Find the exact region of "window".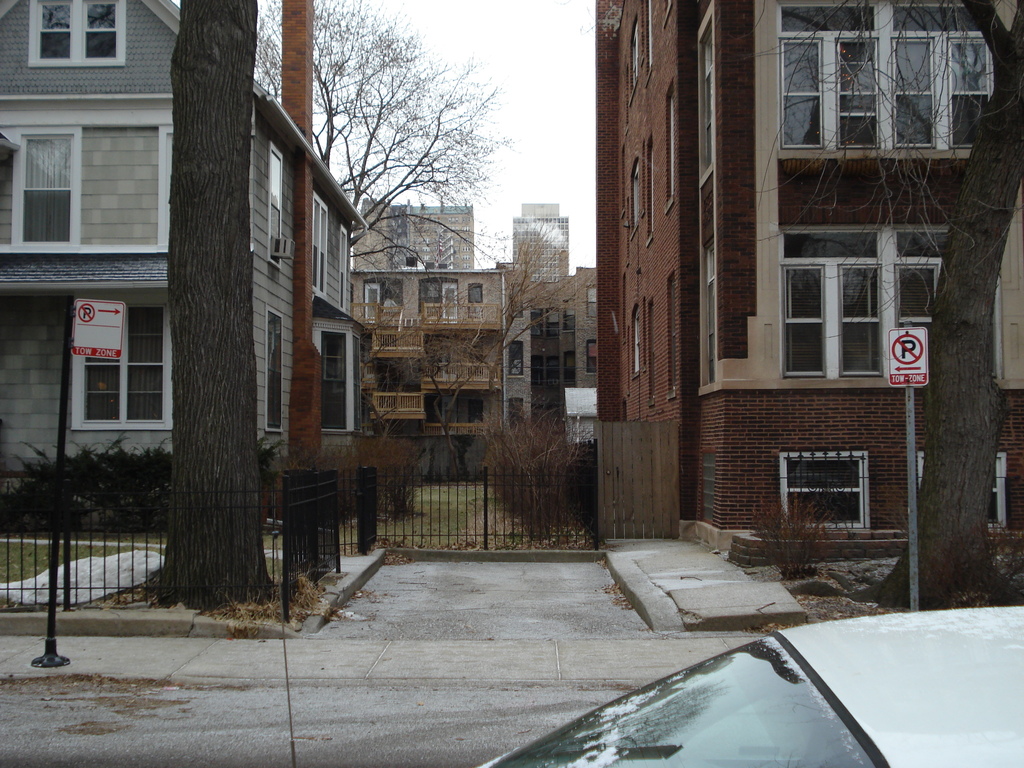
Exact region: (562,300,575,335).
